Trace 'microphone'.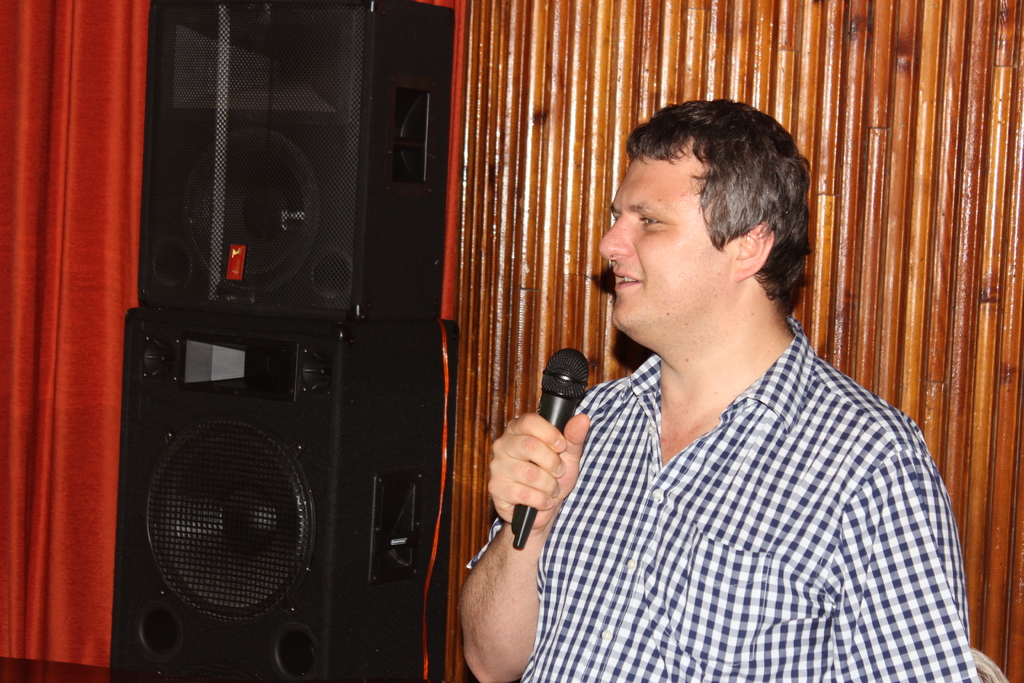
Traced to detection(500, 345, 616, 505).
